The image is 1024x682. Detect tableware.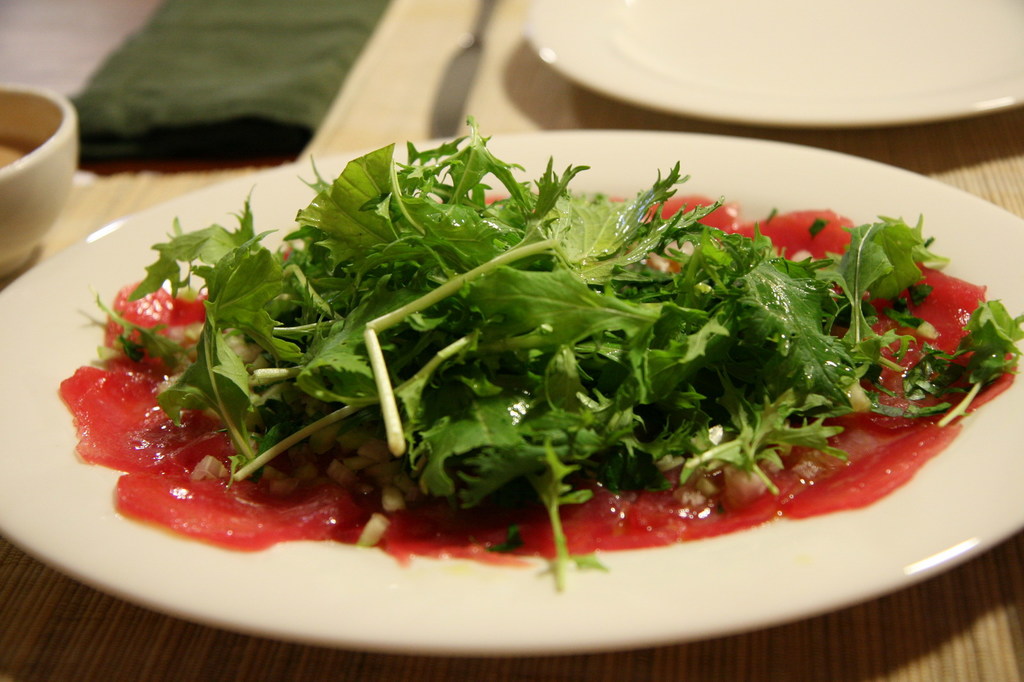
Detection: BBox(0, 115, 1023, 662).
